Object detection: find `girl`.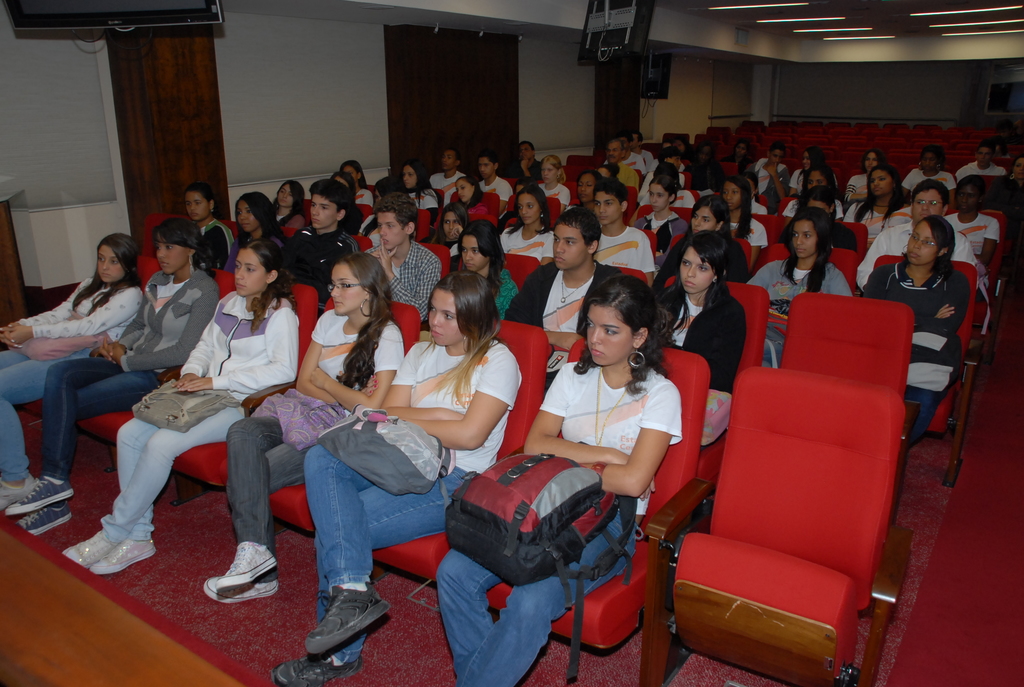
(x1=640, y1=161, x2=696, y2=207).
